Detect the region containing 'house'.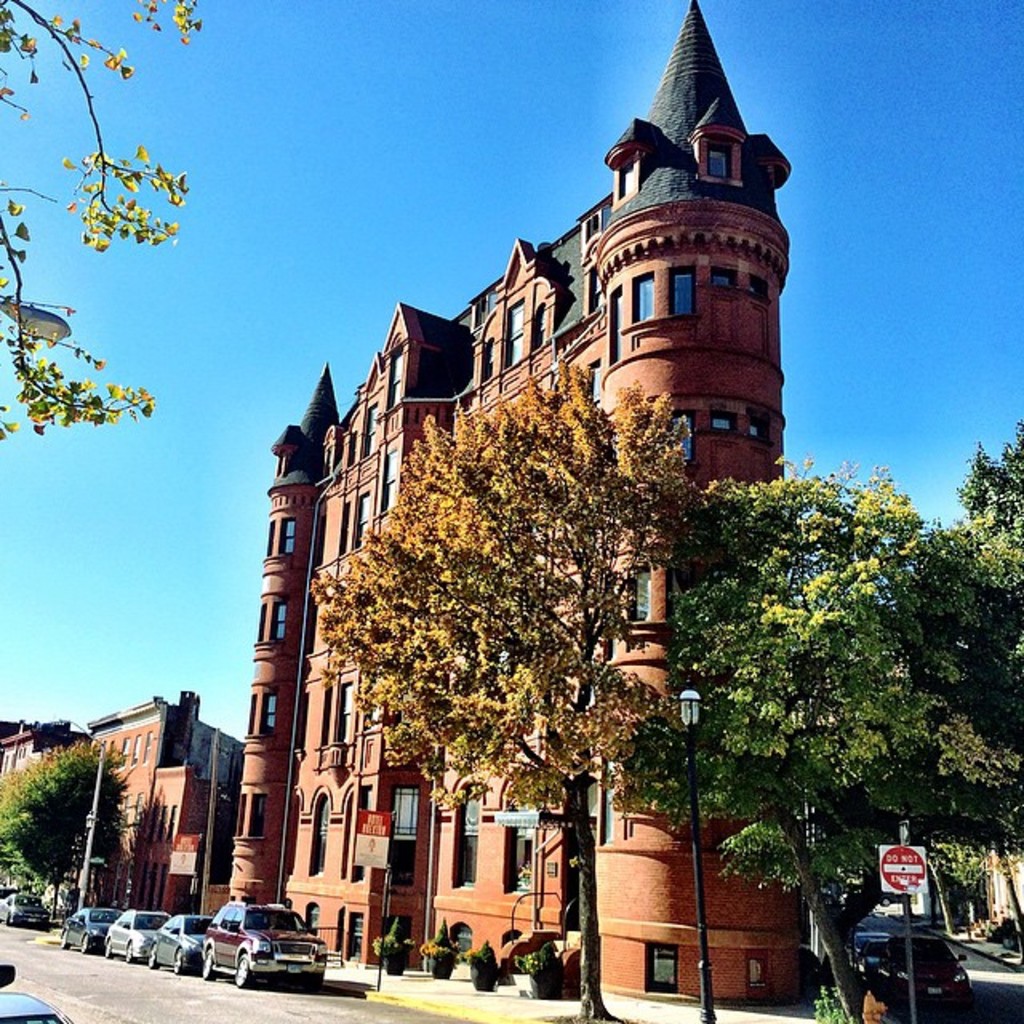
l=259, t=101, r=818, b=971.
